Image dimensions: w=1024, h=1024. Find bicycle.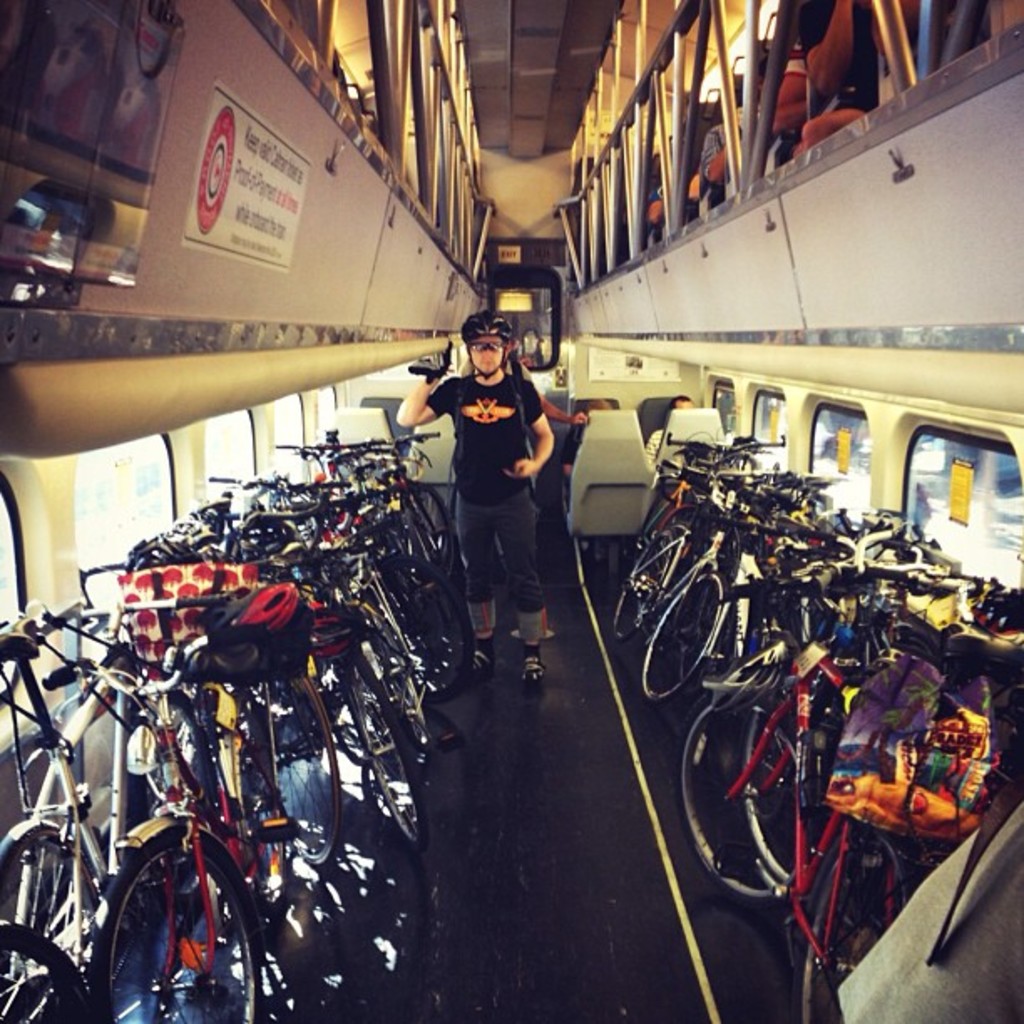
BBox(599, 458, 776, 694).
